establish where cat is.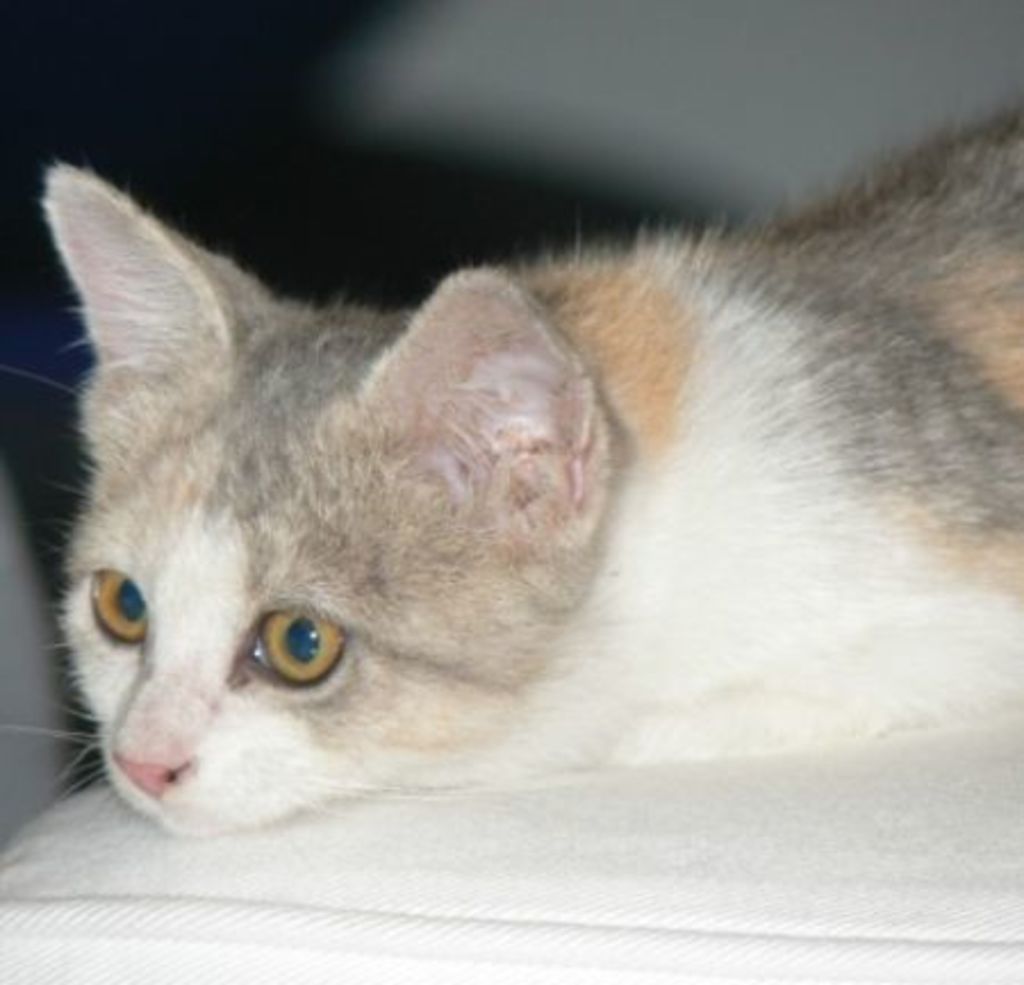
Established at bbox=(0, 111, 1022, 849).
